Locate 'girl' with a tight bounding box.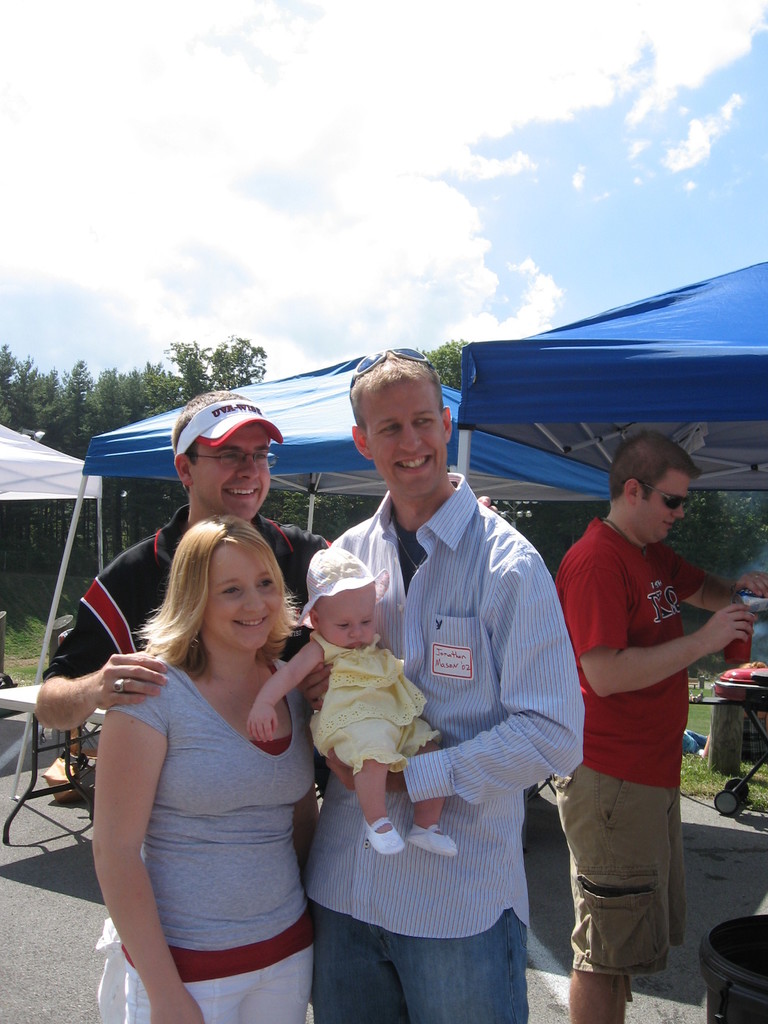
{"left": 248, "top": 545, "right": 461, "bottom": 858}.
